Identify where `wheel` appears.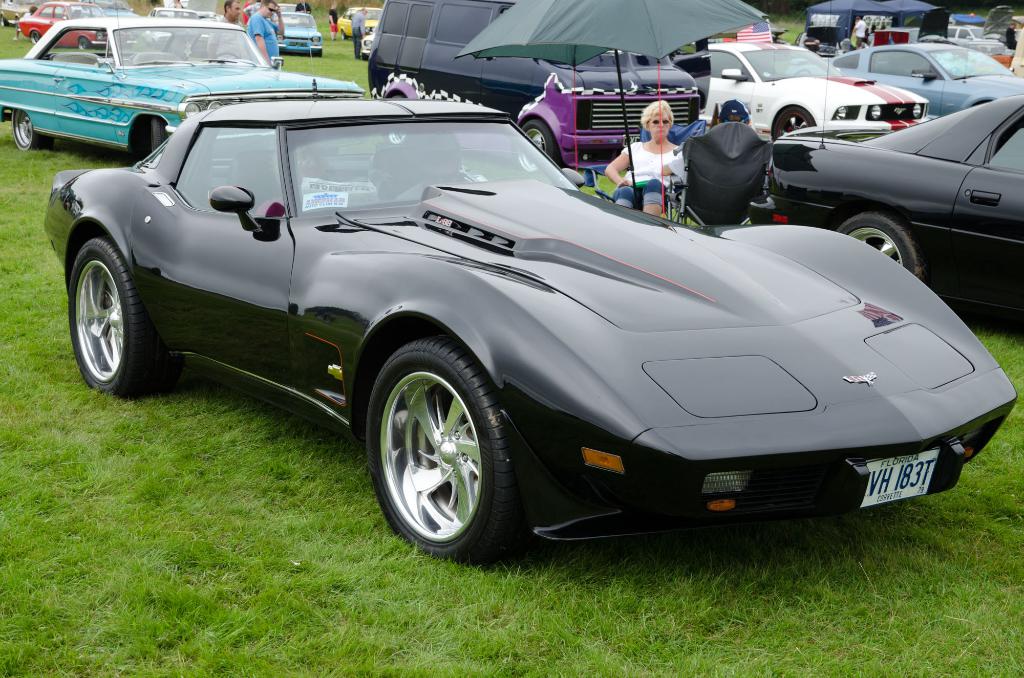
Appears at box=[31, 31, 40, 43].
